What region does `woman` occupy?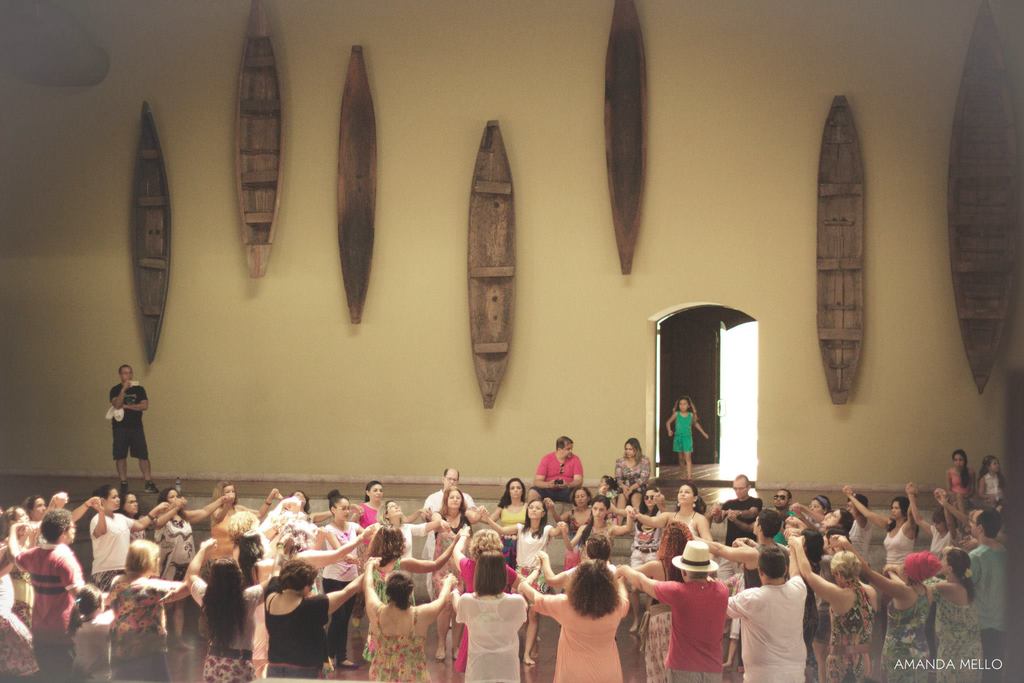
{"x1": 257, "y1": 522, "x2": 375, "y2": 677}.
